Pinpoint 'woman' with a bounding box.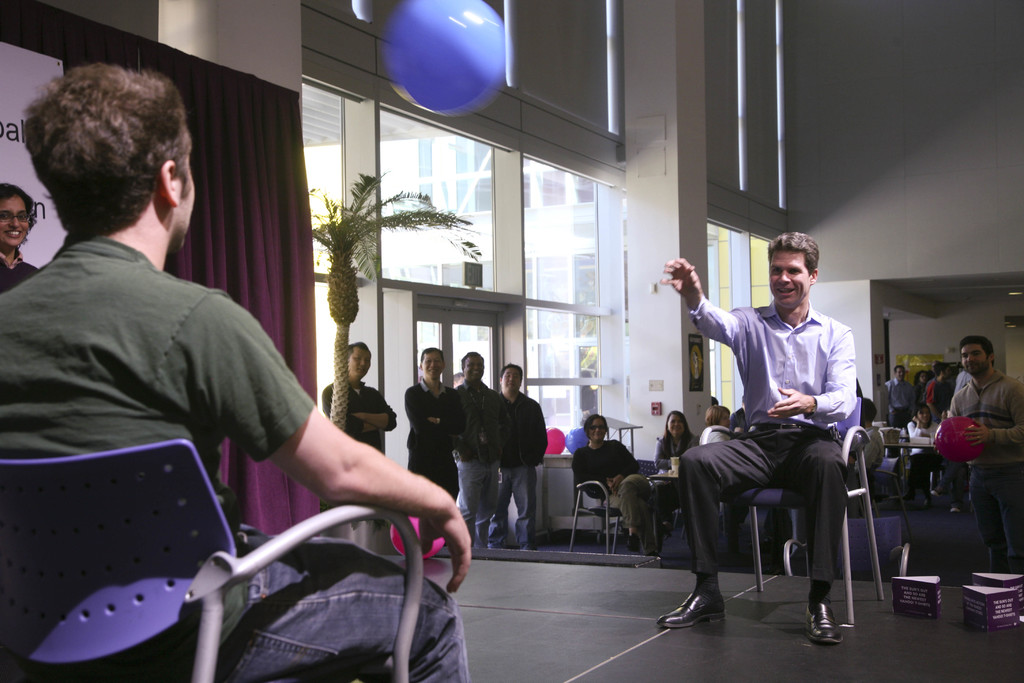
pyautogui.locateOnScreen(569, 413, 659, 557).
